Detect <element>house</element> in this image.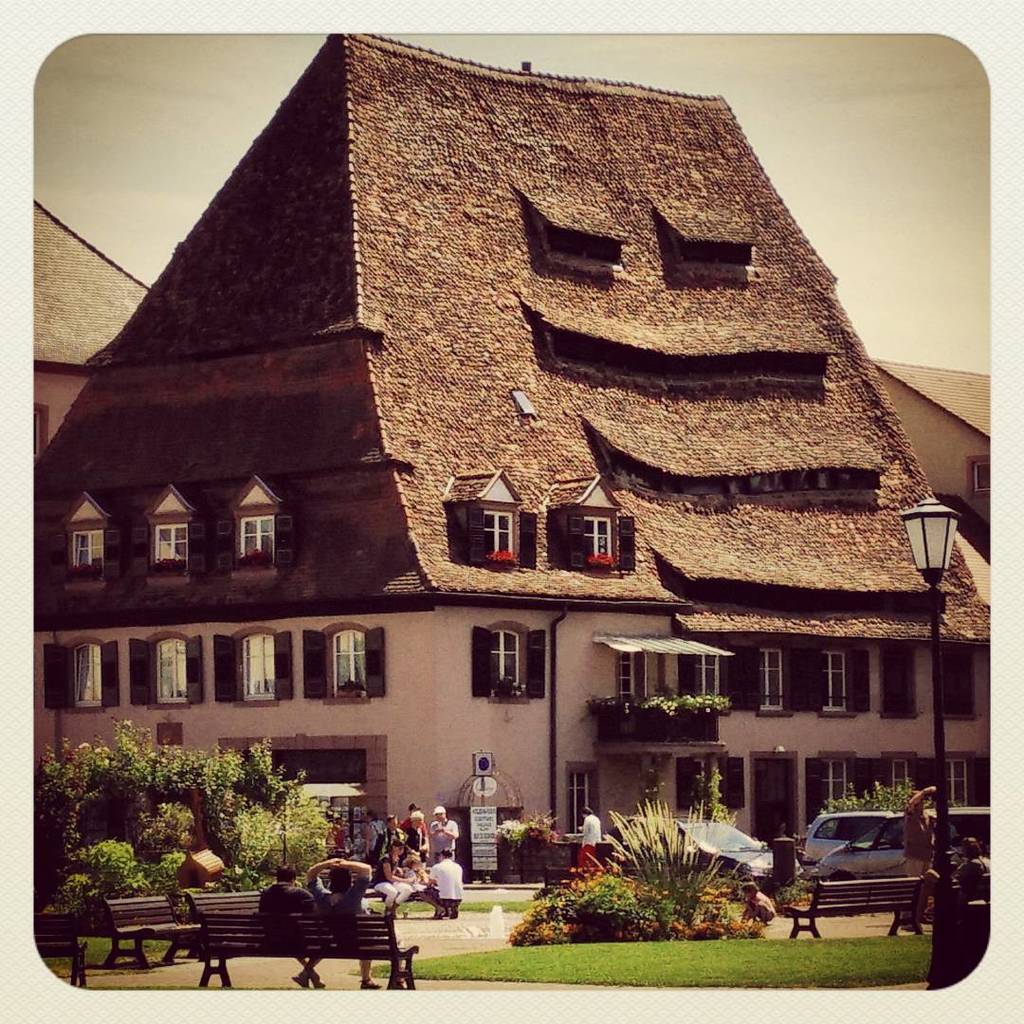
Detection: (35, 28, 989, 889).
